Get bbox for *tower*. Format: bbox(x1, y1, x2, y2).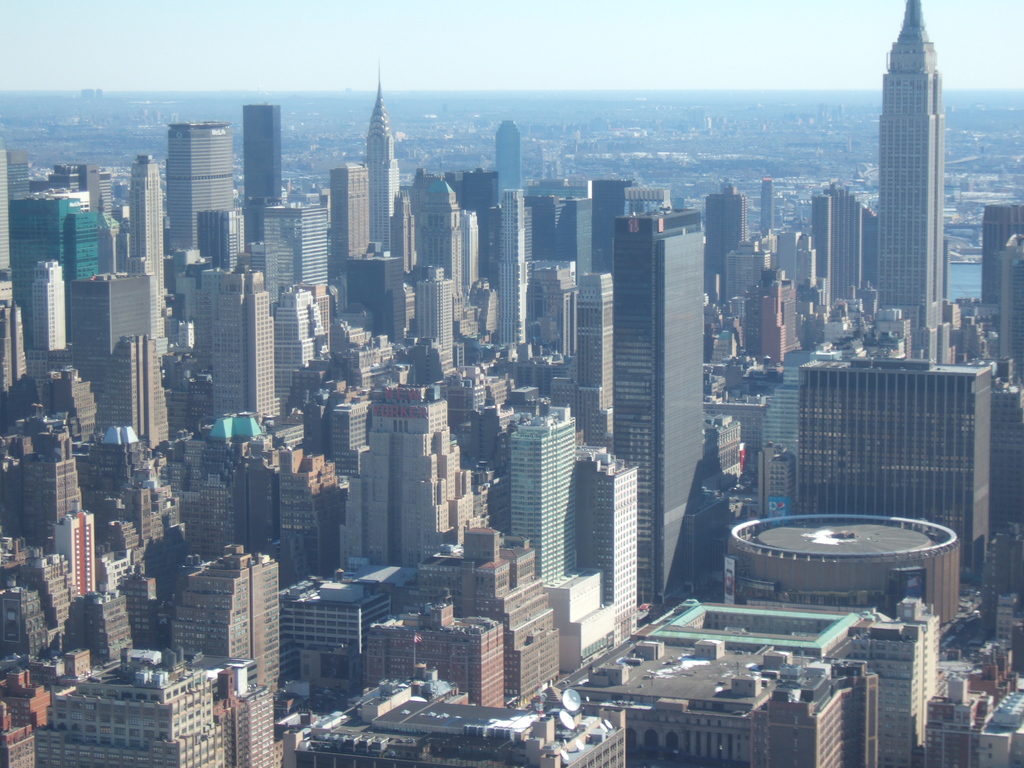
bbox(497, 186, 527, 348).
